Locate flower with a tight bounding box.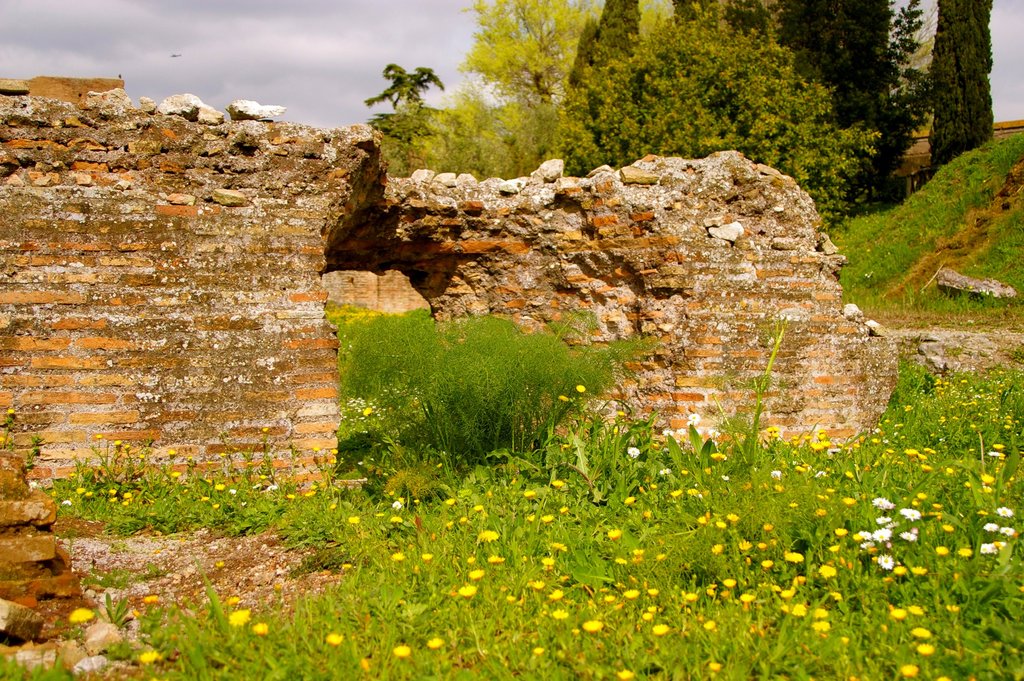
x1=392, y1=645, x2=413, y2=657.
